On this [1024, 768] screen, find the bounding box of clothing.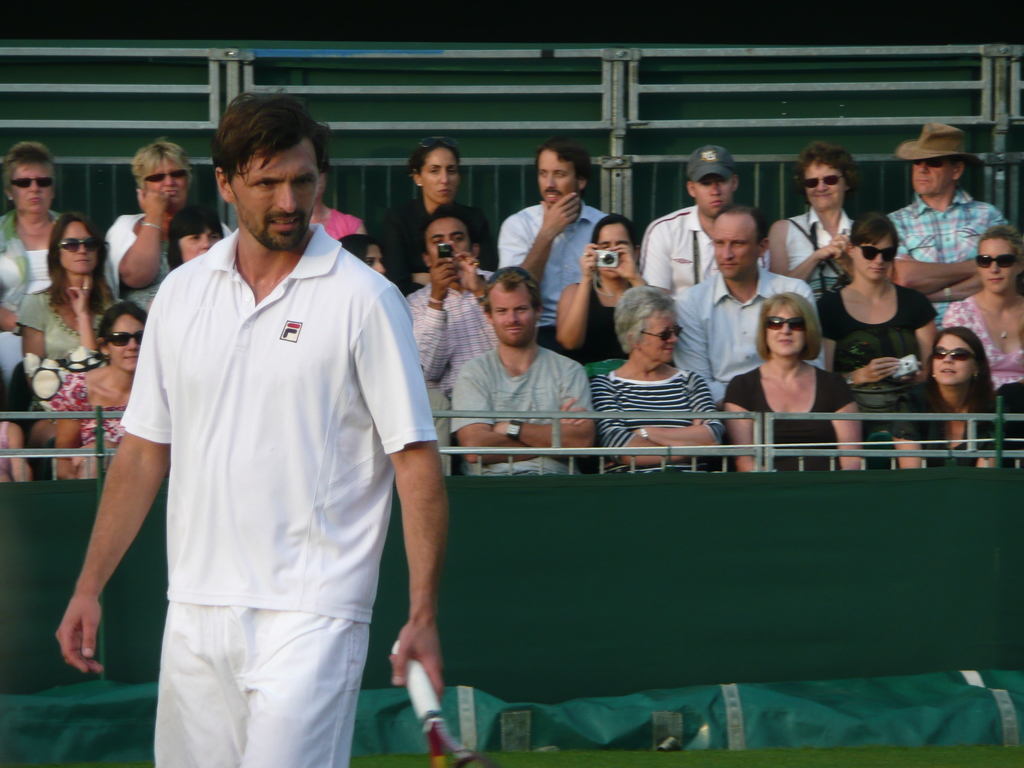
Bounding box: bbox(894, 196, 997, 264).
